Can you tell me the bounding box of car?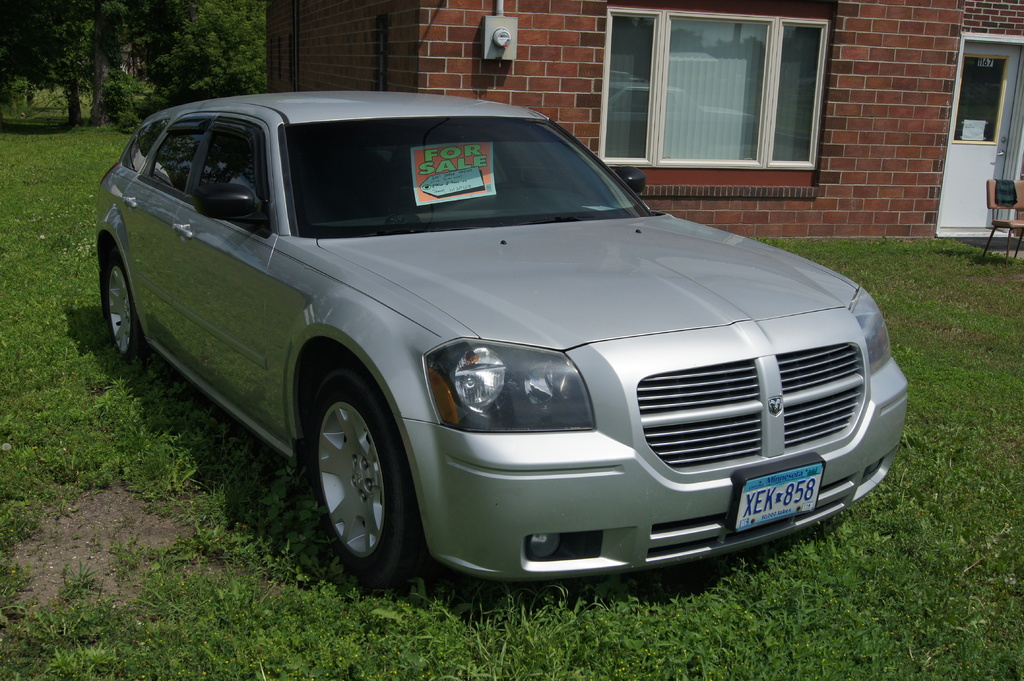
x1=91, y1=90, x2=913, y2=591.
